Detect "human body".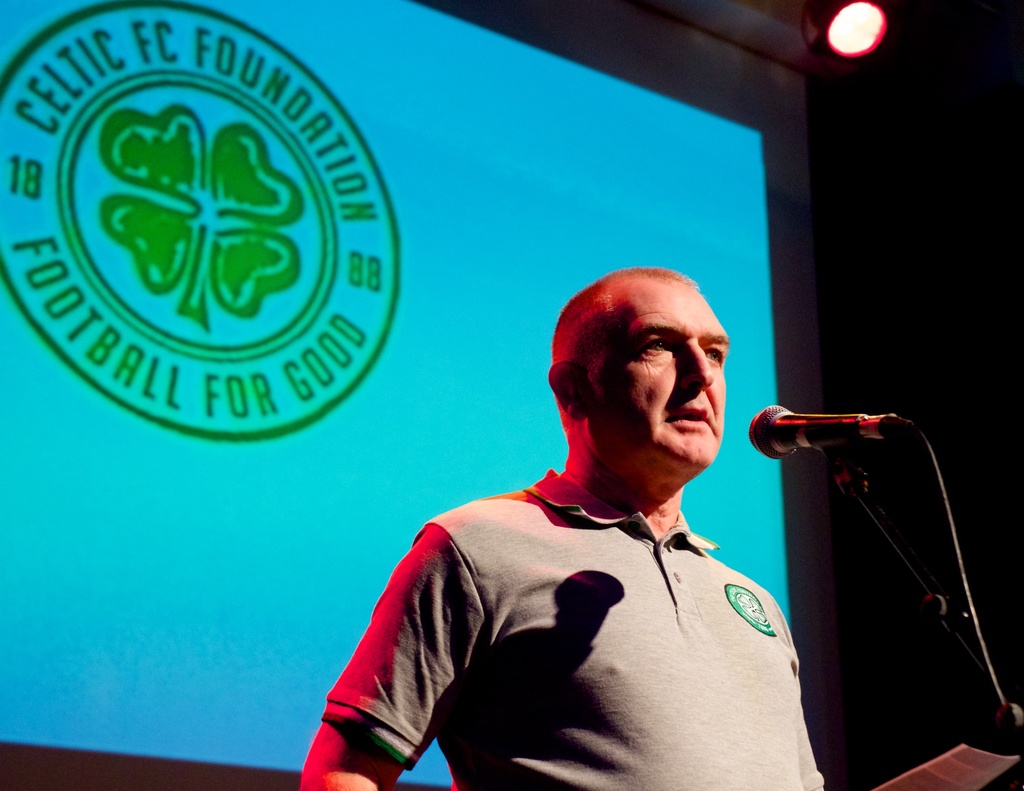
Detected at crop(193, 198, 859, 790).
